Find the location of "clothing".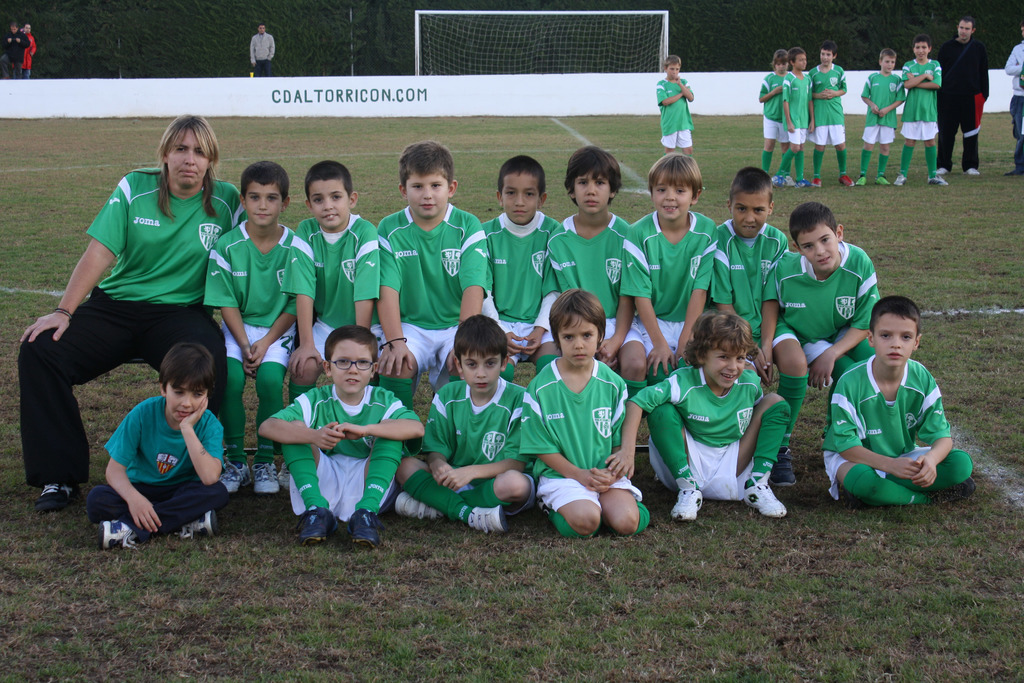
Location: <box>209,220,296,466</box>.
